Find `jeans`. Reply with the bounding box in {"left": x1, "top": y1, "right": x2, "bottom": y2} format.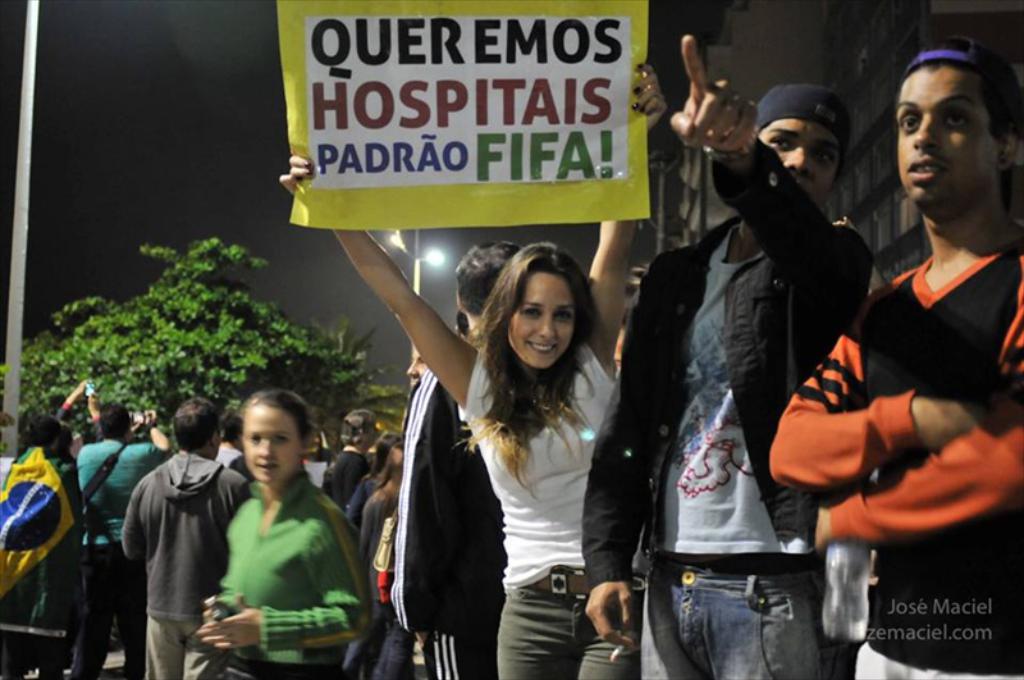
{"left": 374, "top": 599, "right": 419, "bottom": 679}.
